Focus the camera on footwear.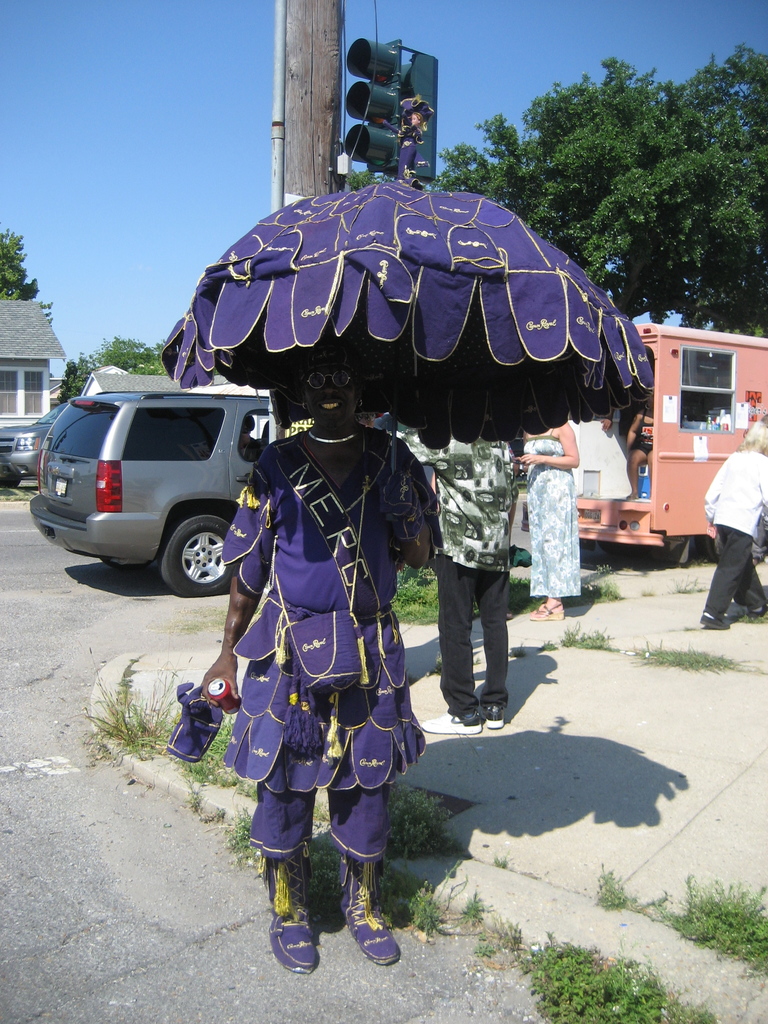
Focus region: <box>748,602,767,616</box>.
